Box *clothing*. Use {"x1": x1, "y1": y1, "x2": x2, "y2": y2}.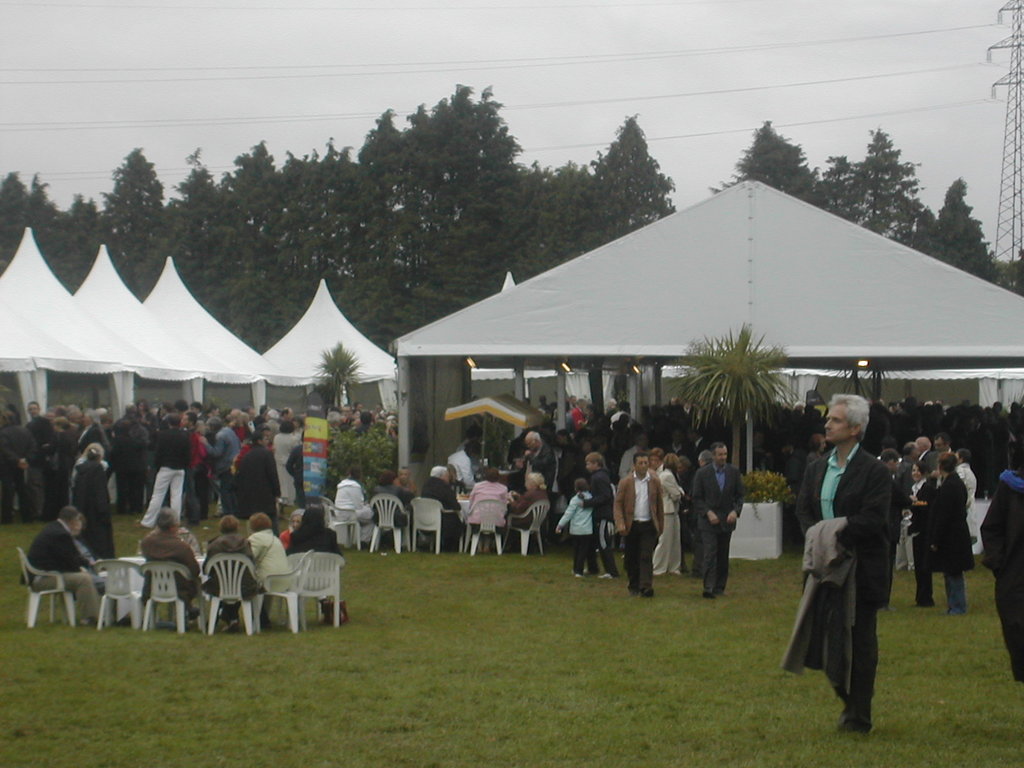
{"x1": 258, "y1": 535, "x2": 291, "y2": 572}.
